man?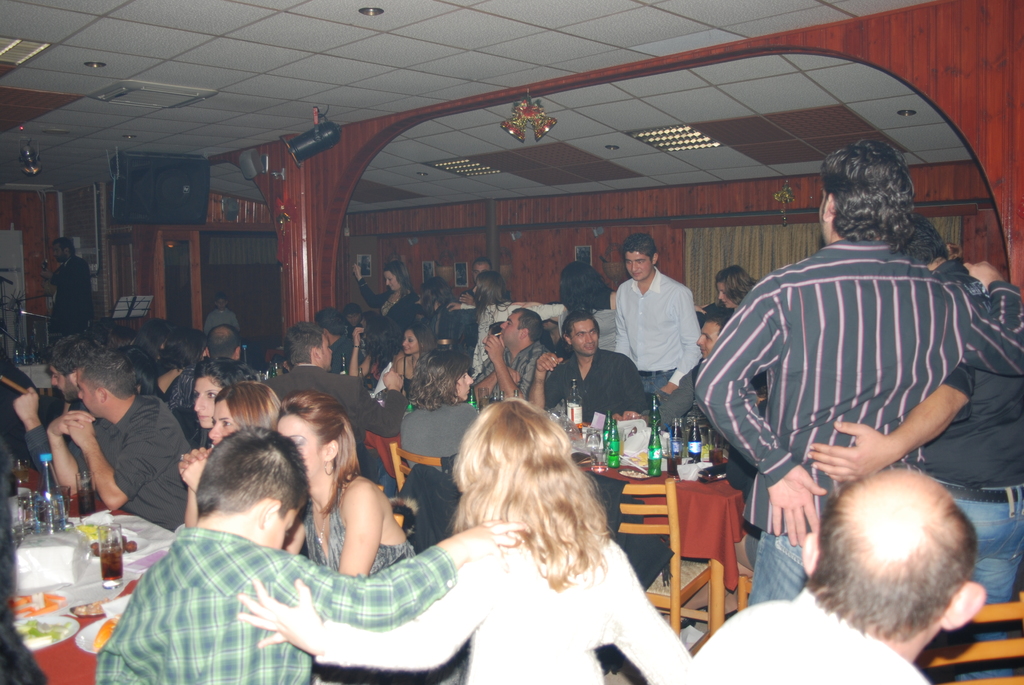
x1=12, y1=334, x2=101, y2=482
